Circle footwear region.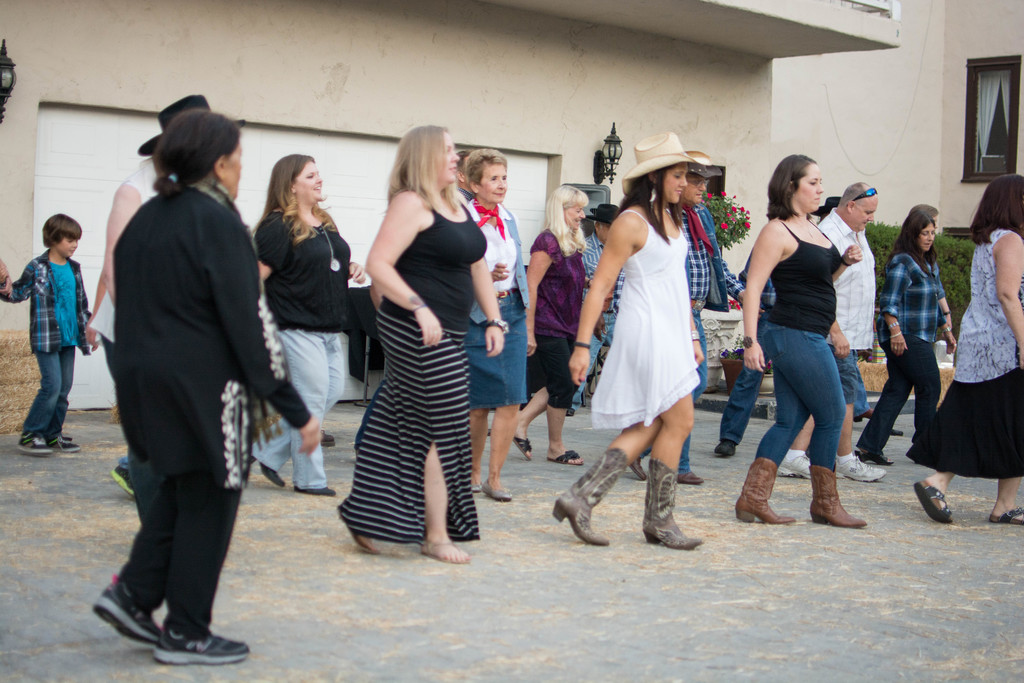
Region: rect(639, 454, 702, 550).
